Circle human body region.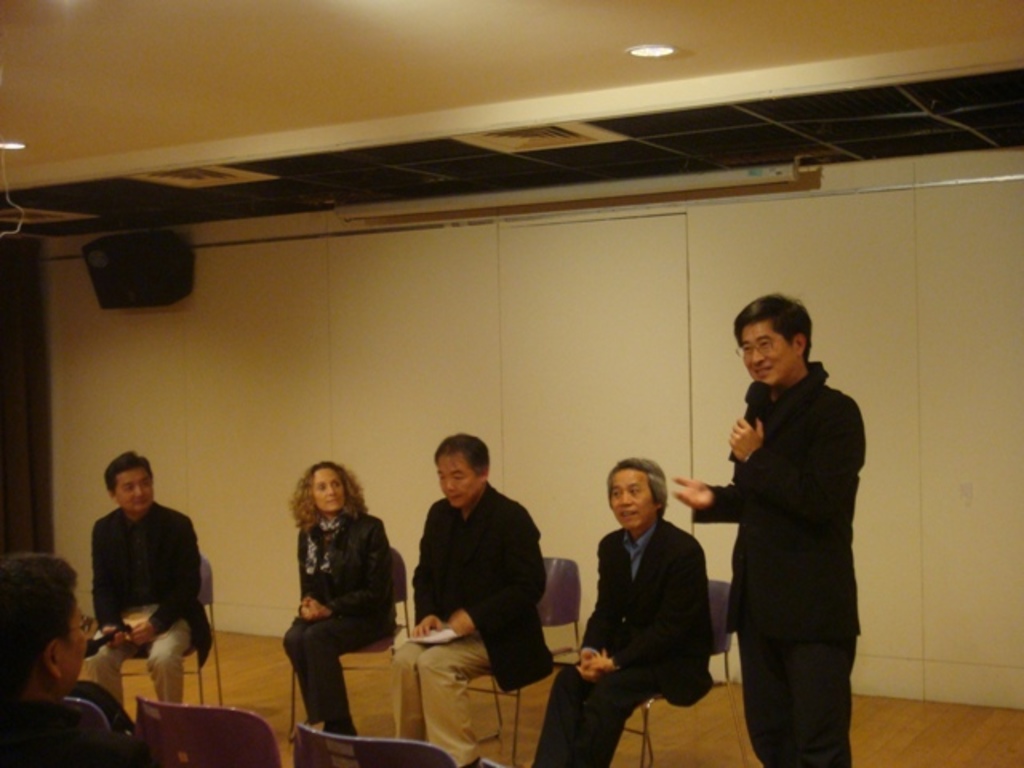
Region: [left=0, top=701, right=150, bottom=766].
